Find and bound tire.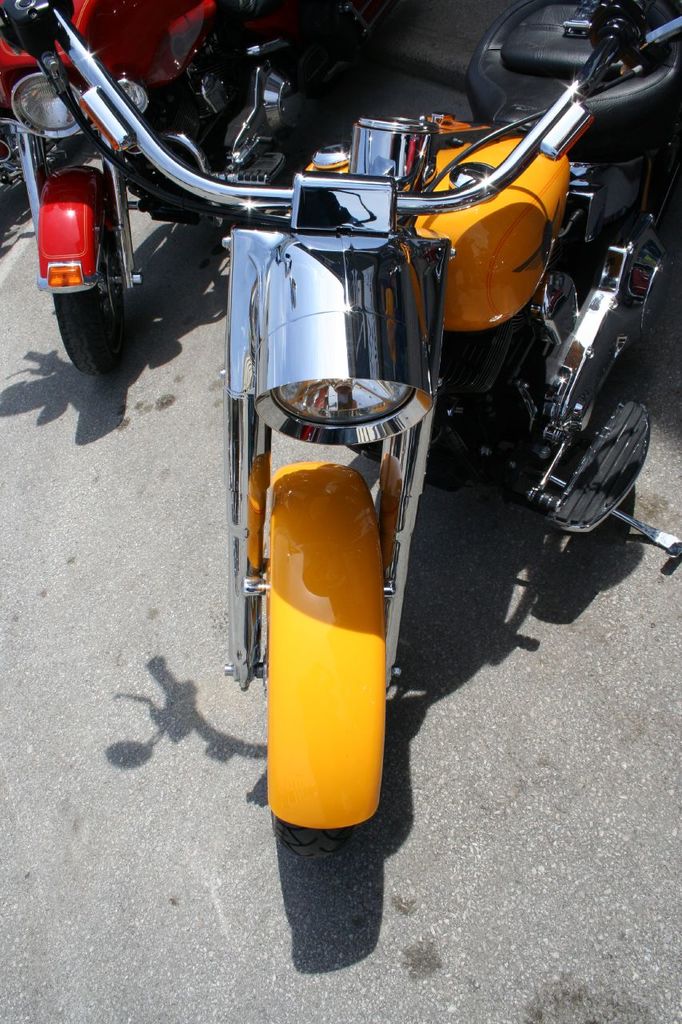
Bound: l=31, t=160, r=148, b=373.
